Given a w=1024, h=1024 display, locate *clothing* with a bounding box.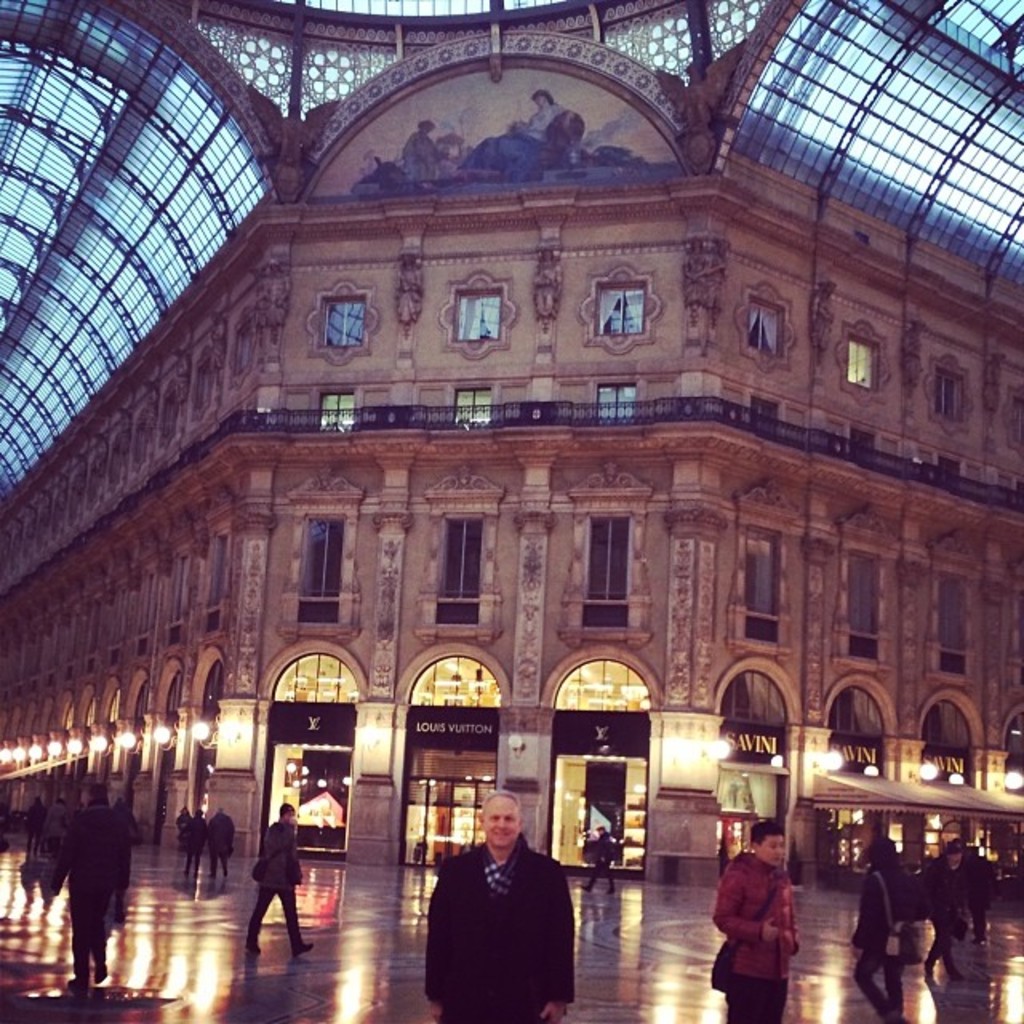
Located: select_region(238, 824, 314, 947).
